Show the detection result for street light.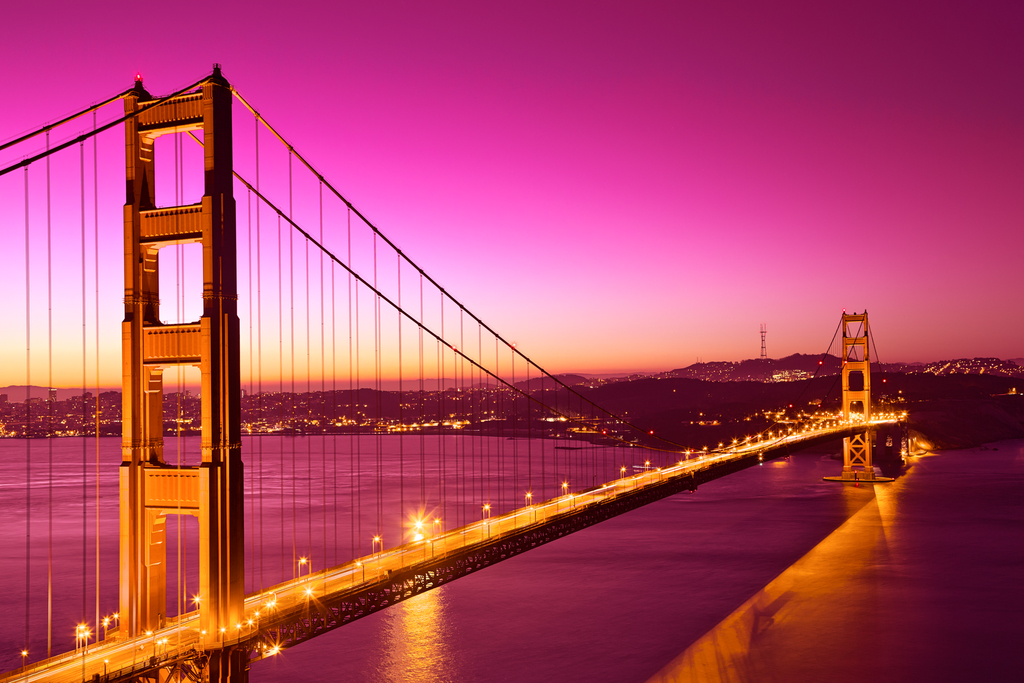
bbox(102, 654, 113, 673).
